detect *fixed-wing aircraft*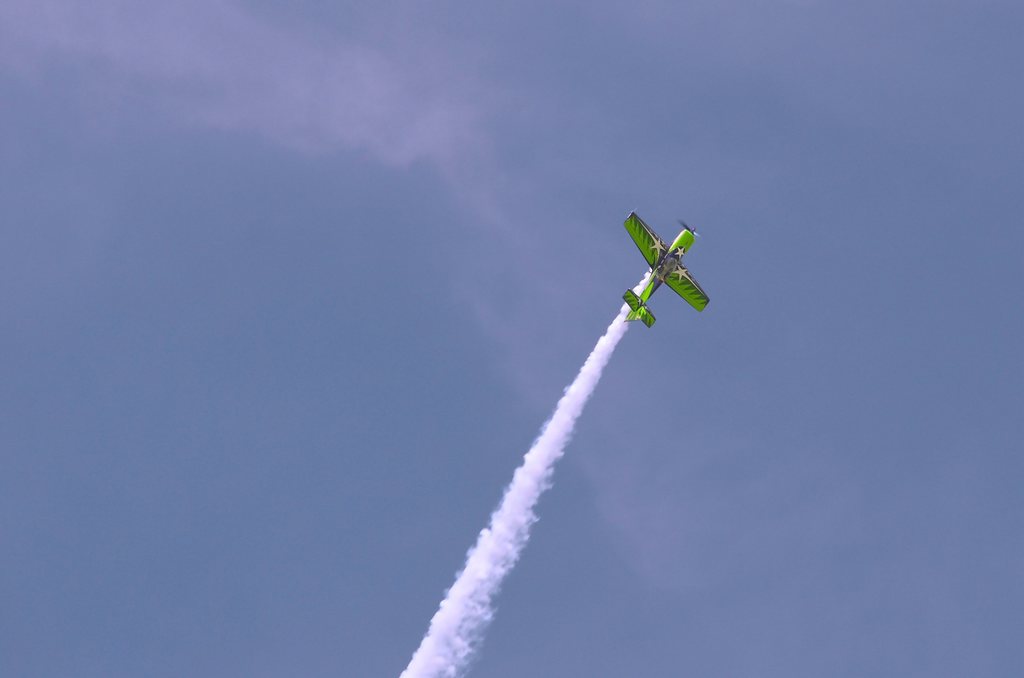
(x1=620, y1=216, x2=712, y2=333)
